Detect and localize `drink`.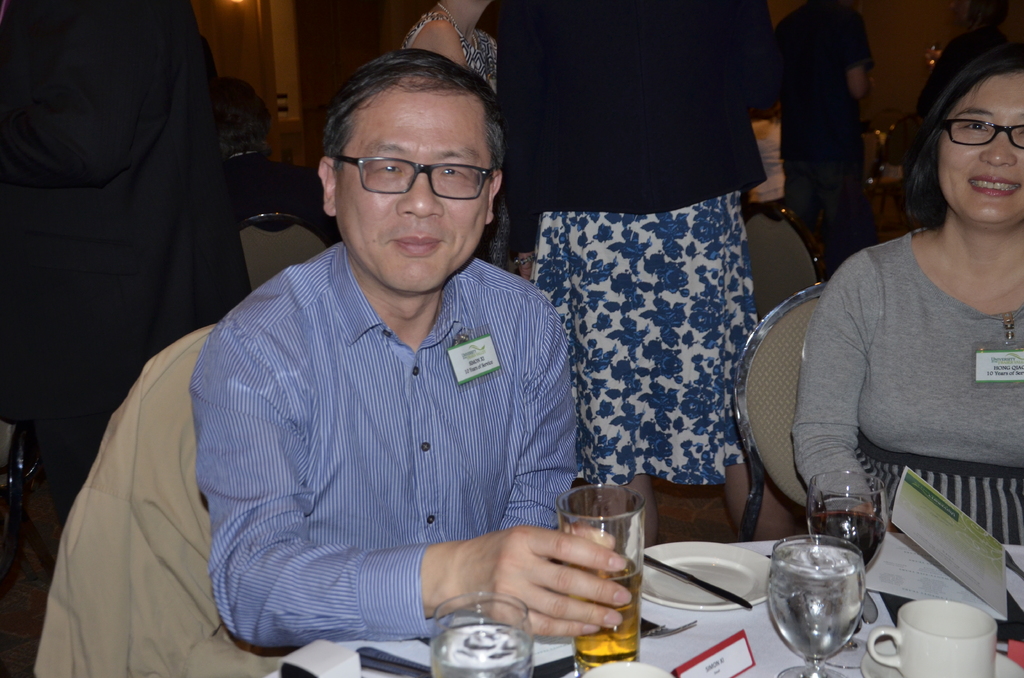
Localized at 765, 523, 874, 668.
